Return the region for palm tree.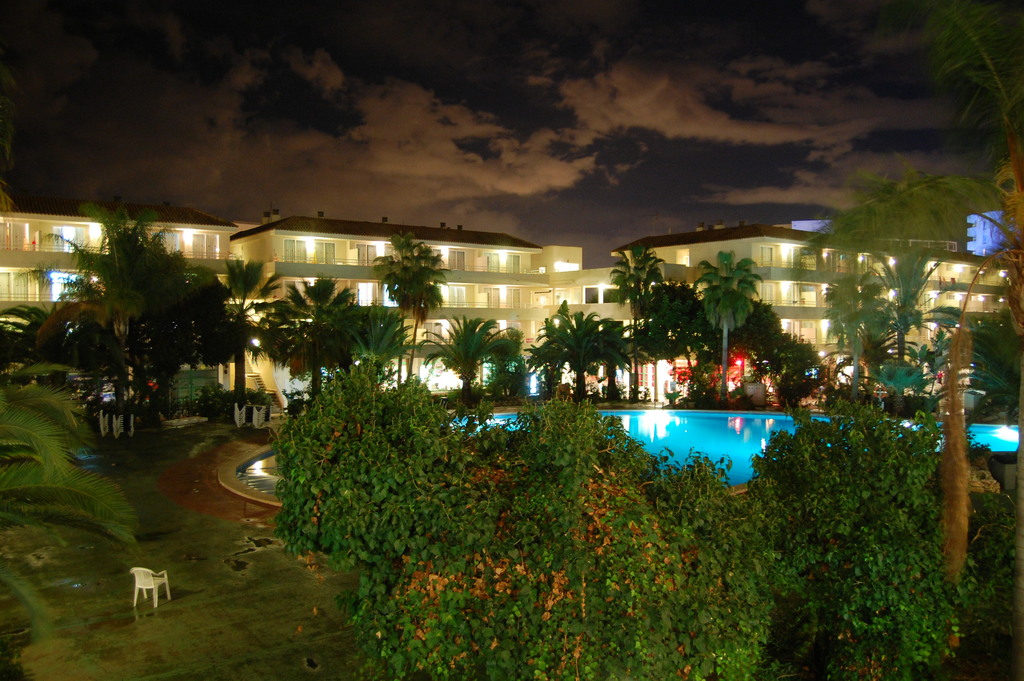
BBox(604, 241, 667, 391).
